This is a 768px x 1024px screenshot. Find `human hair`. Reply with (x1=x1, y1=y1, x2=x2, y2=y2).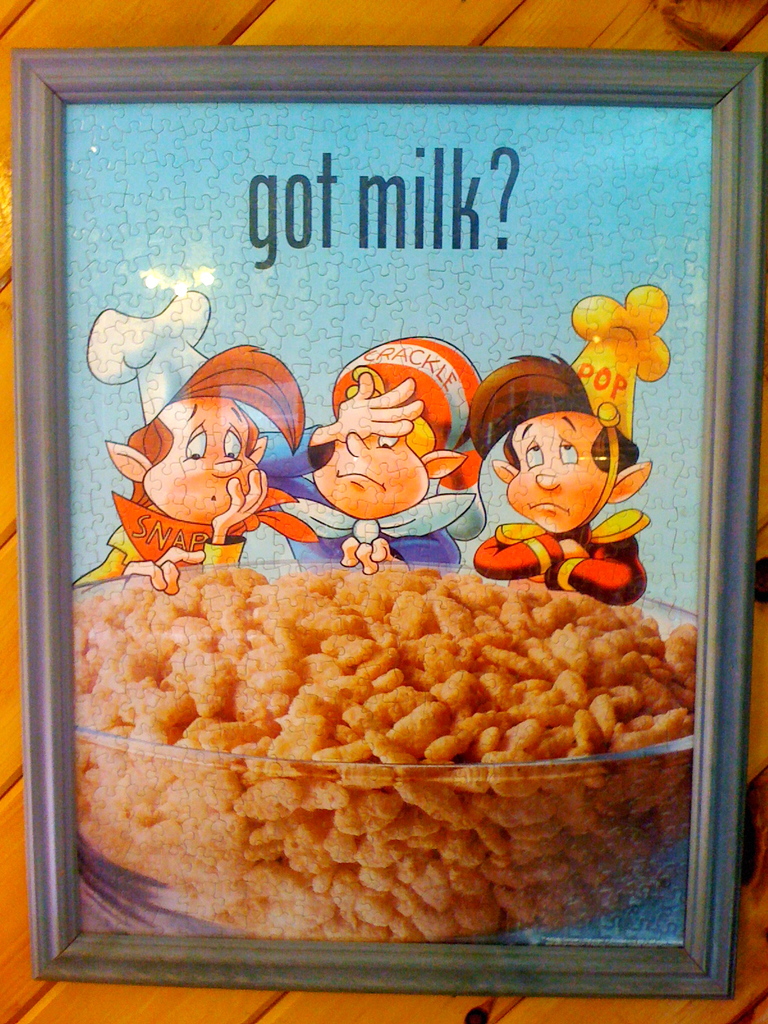
(x1=464, y1=348, x2=643, y2=483).
